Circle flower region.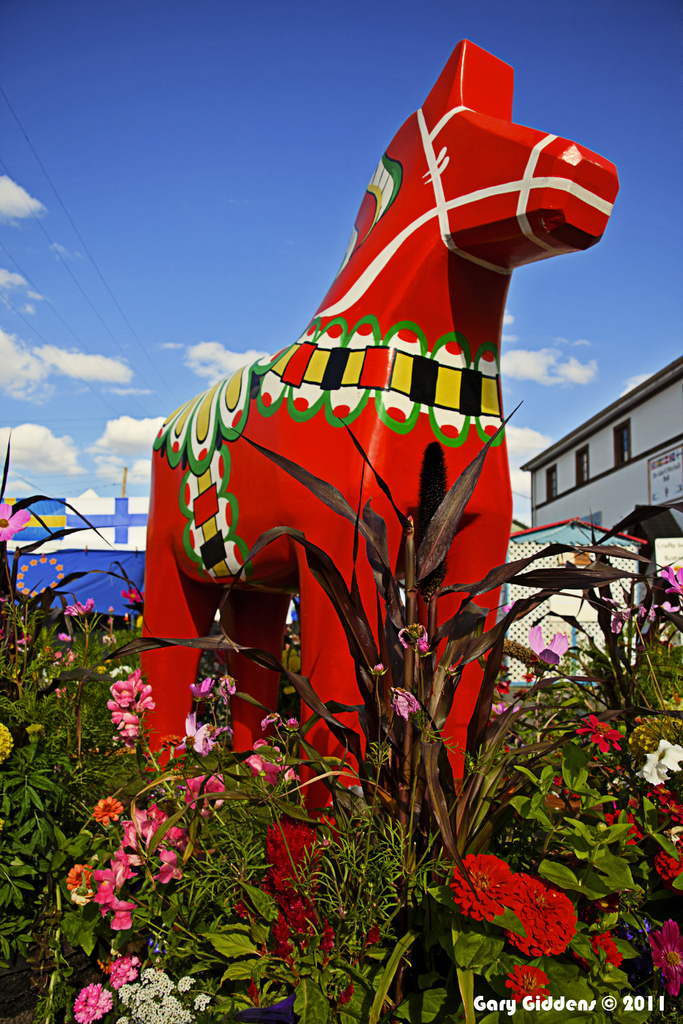
Region: BBox(185, 774, 227, 810).
